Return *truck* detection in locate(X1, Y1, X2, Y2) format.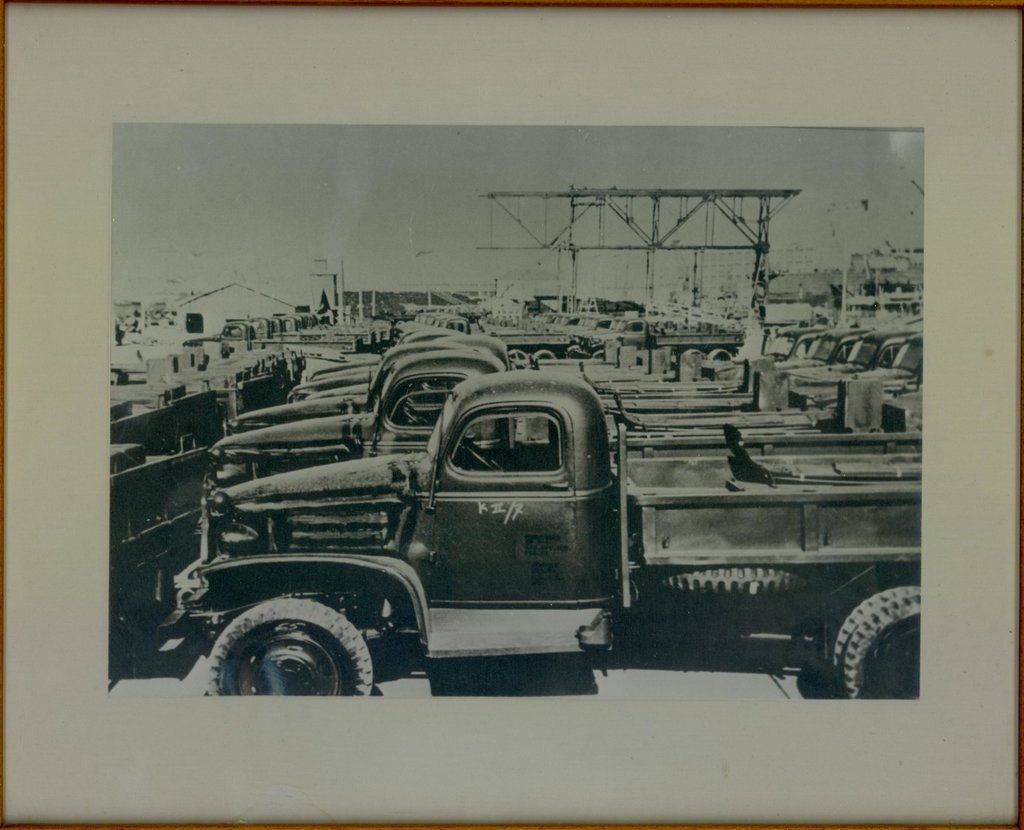
locate(316, 318, 321, 325).
